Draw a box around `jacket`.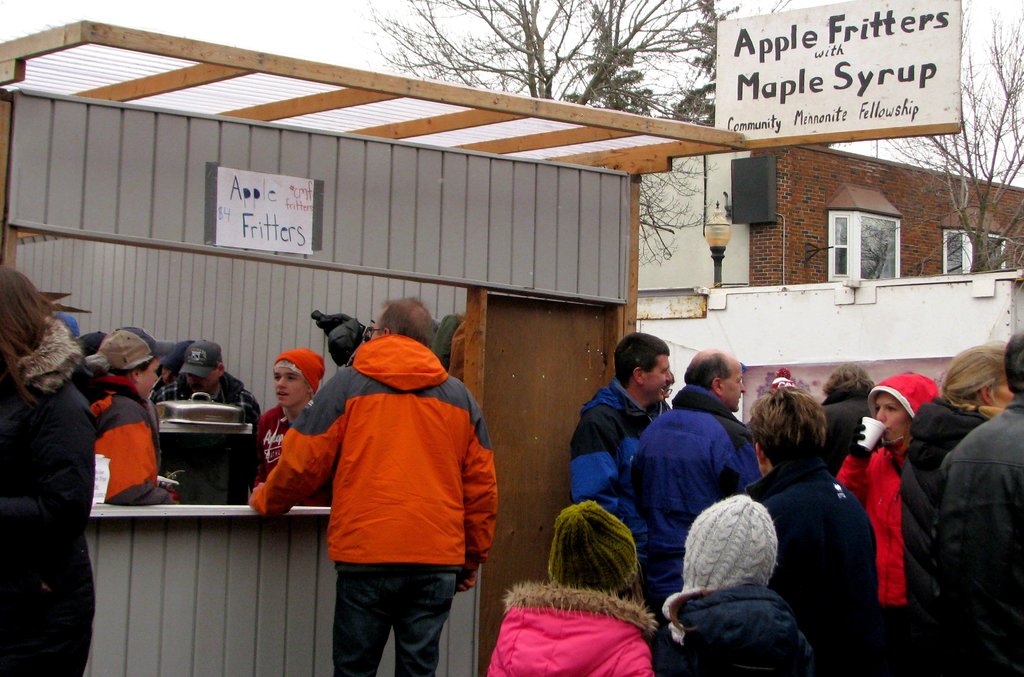
bbox=(483, 577, 659, 676).
